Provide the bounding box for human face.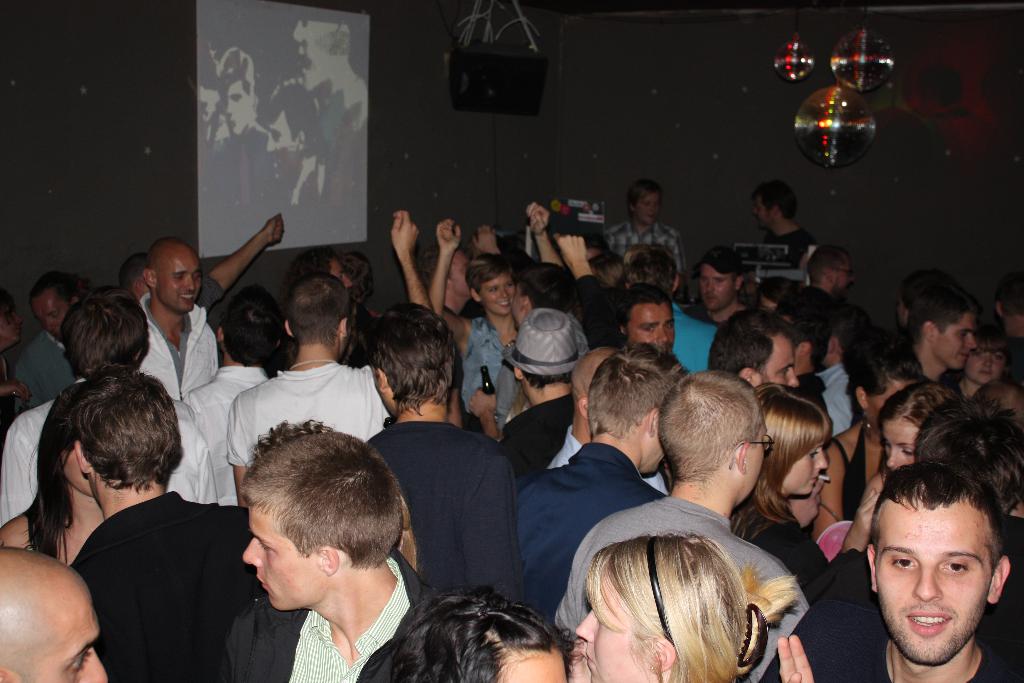
BBox(834, 259, 852, 291).
